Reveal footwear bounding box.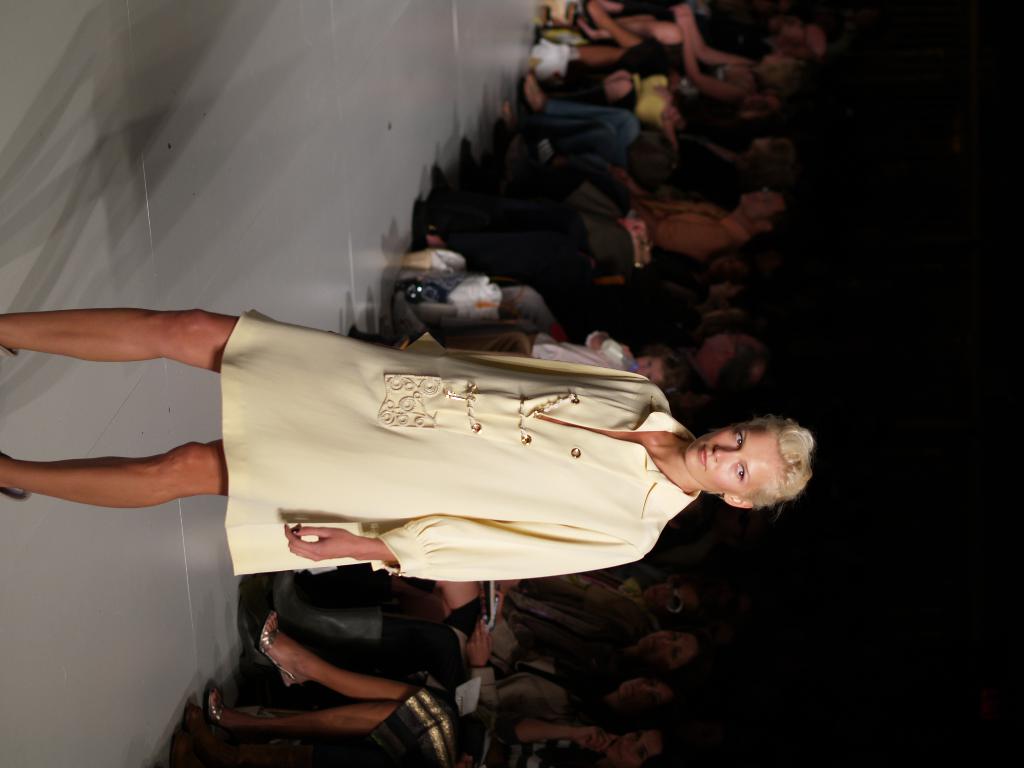
Revealed: {"left": 0, "top": 451, "right": 31, "bottom": 503}.
